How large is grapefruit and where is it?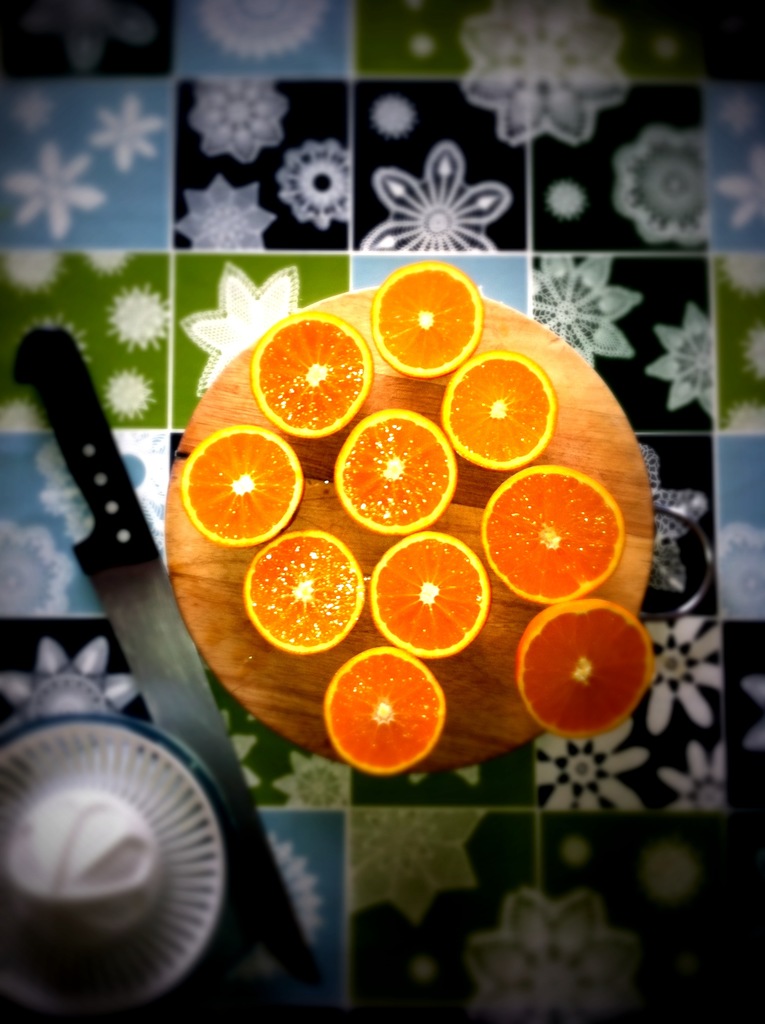
Bounding box: [234, 526, 362, 655].
